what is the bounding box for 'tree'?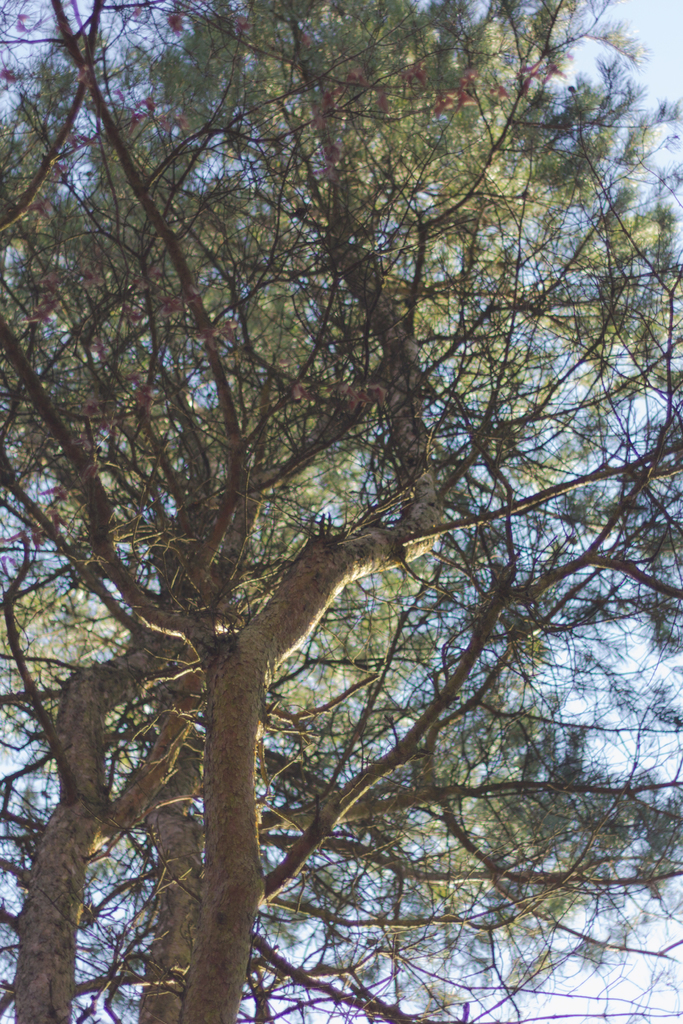
(0,0,646,1023).
